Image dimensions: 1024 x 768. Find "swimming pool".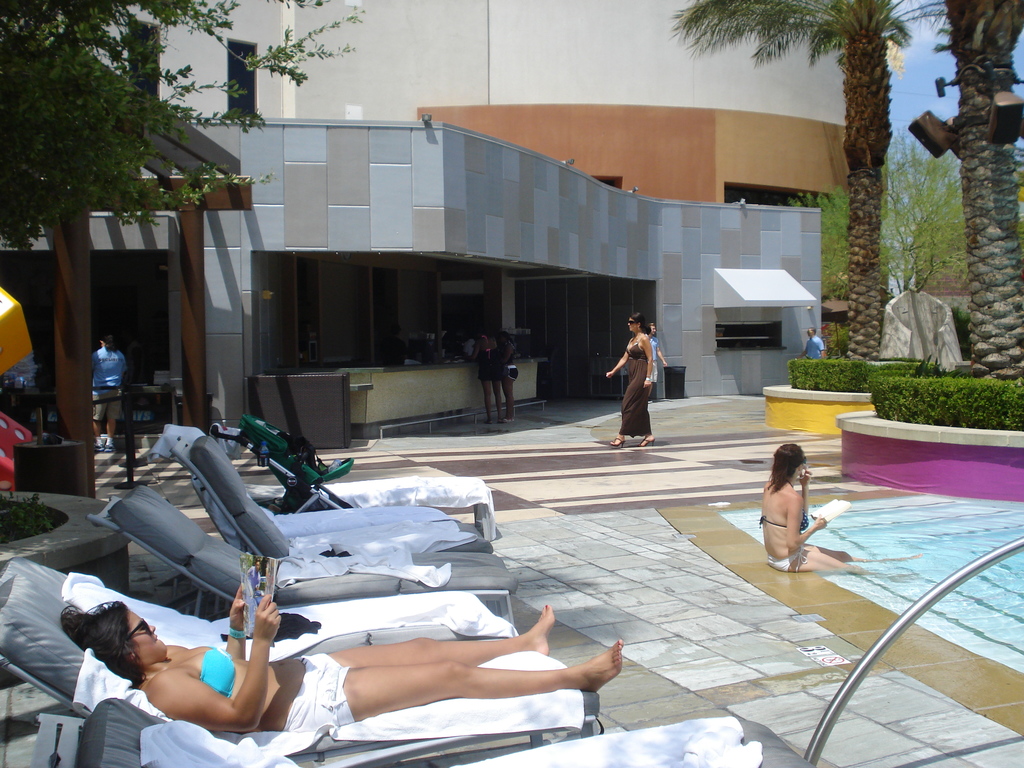
bbox=[655, 491, 1023, 743].
